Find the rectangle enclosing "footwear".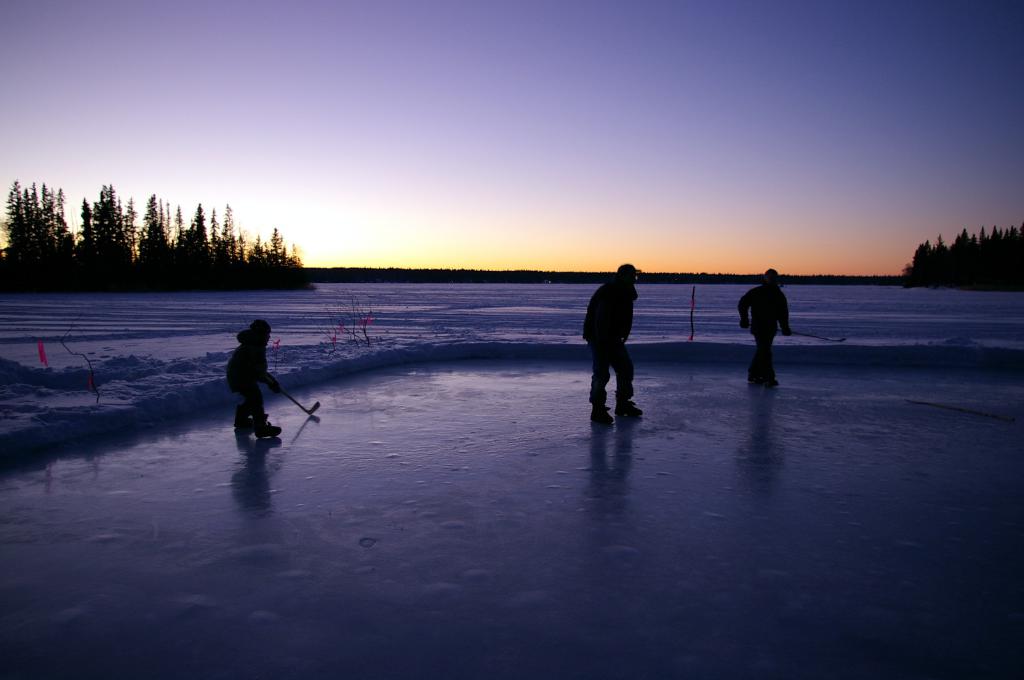
box(748, 372, 762, 386).
